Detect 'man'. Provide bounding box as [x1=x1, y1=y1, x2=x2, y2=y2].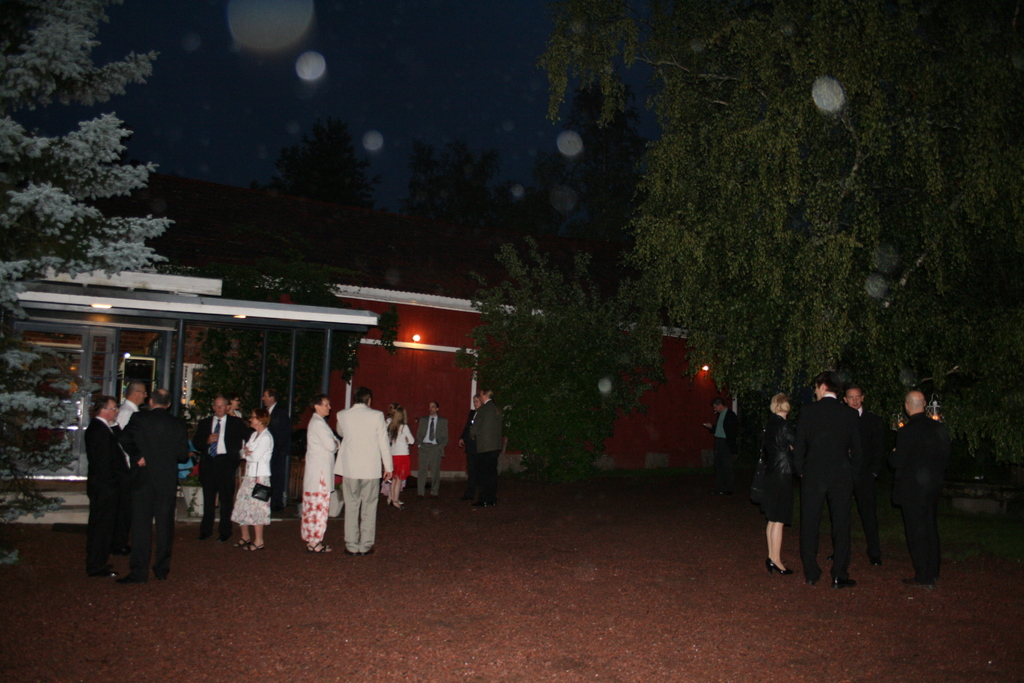
[x1=711, y1=397, x2=742, y2=467].
